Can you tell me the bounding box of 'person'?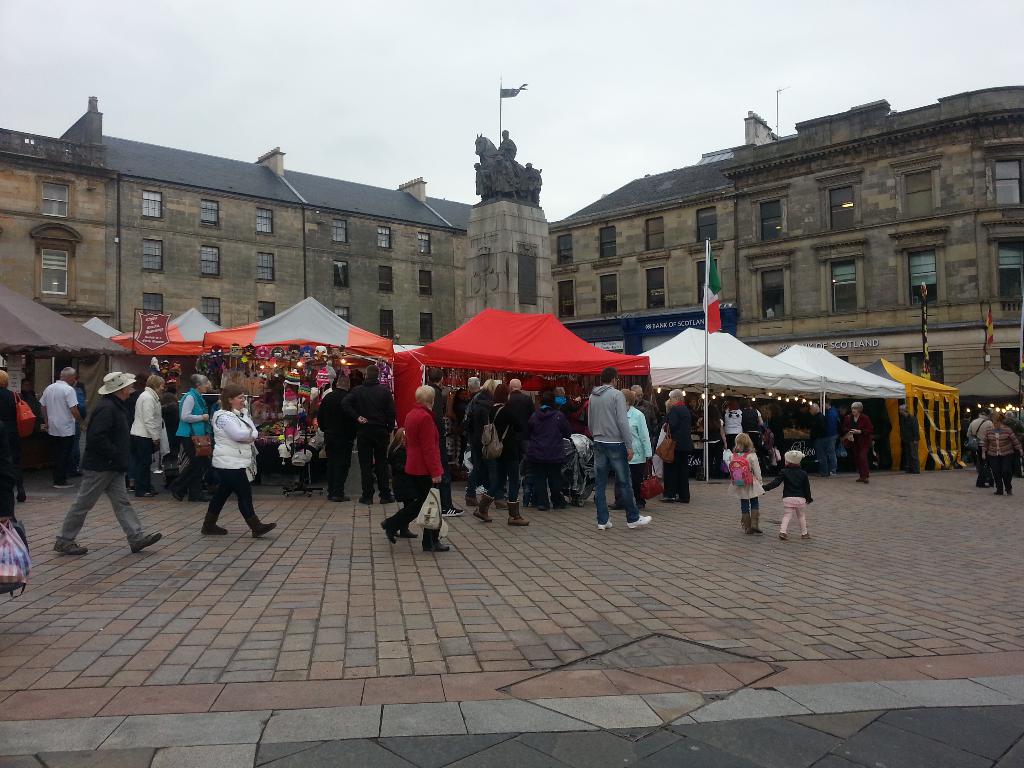
(977, 406, 1023, 496).
